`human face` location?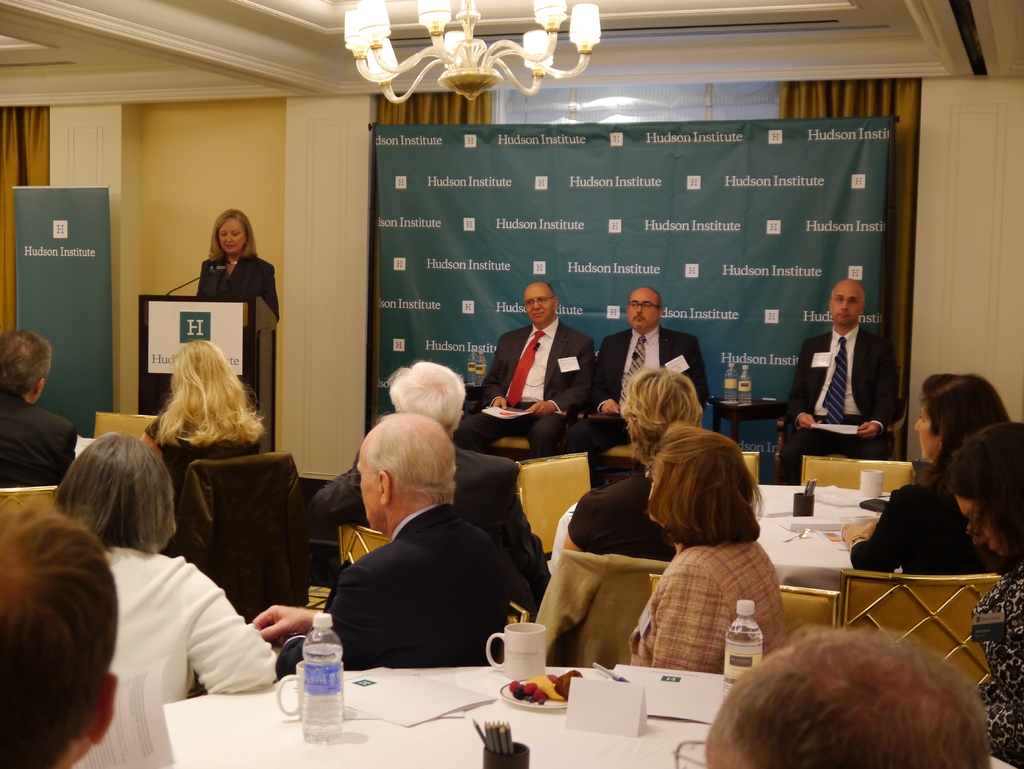
Rect(523, 287, 554, 325)
